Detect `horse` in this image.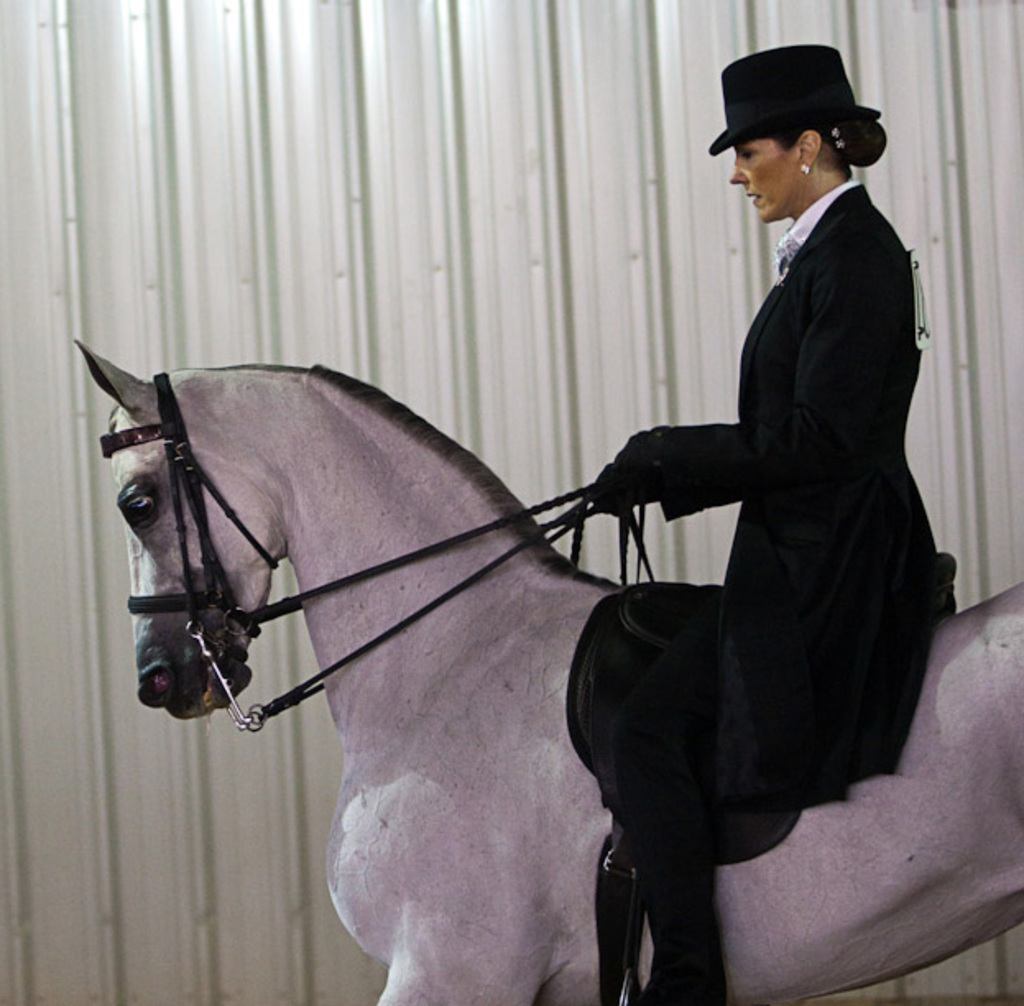
Detection: locate(71, 332, 1022, 1004).
